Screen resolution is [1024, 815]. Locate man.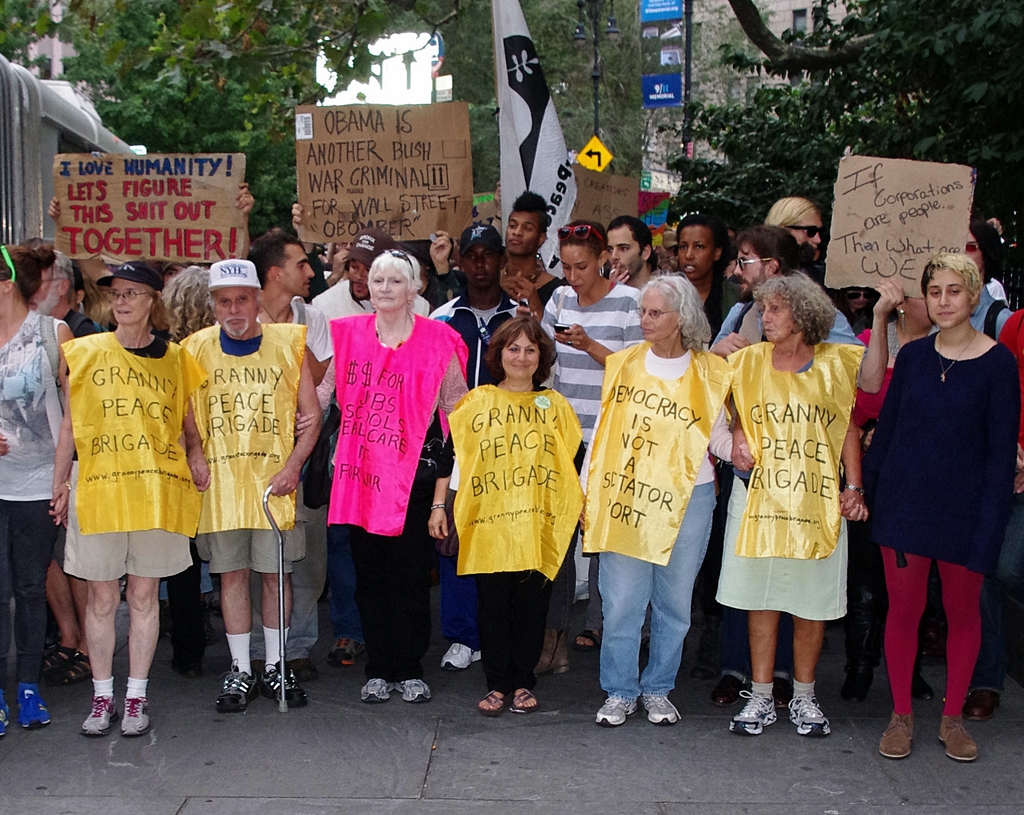
<box>430,194,575,343</box>.
